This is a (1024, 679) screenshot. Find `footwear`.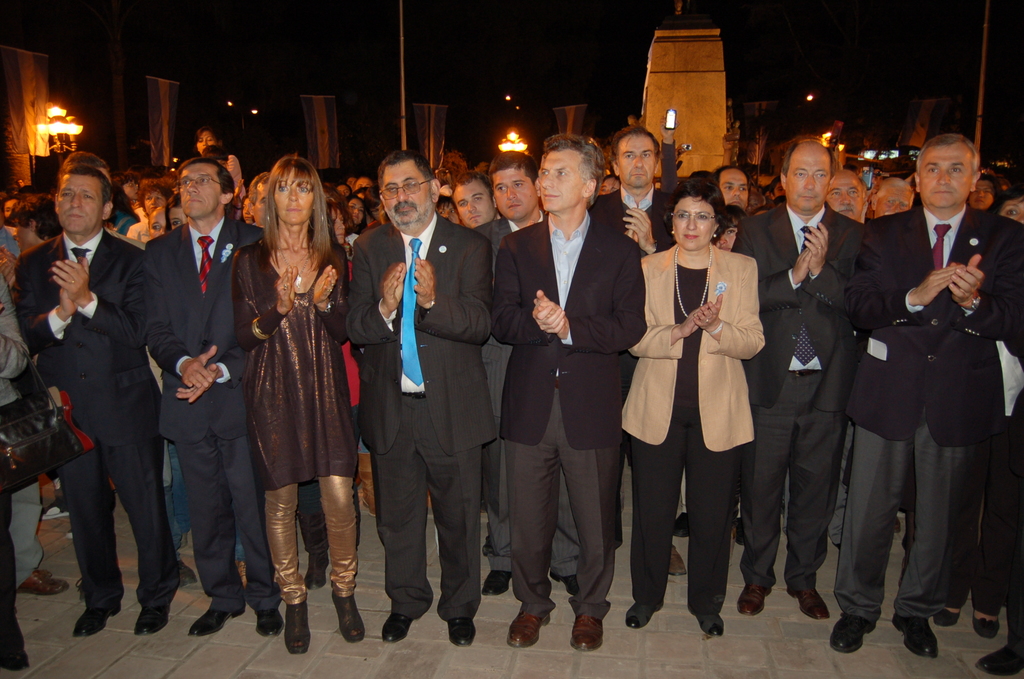
Bounding box: detection(186, 605, 246, 634).
